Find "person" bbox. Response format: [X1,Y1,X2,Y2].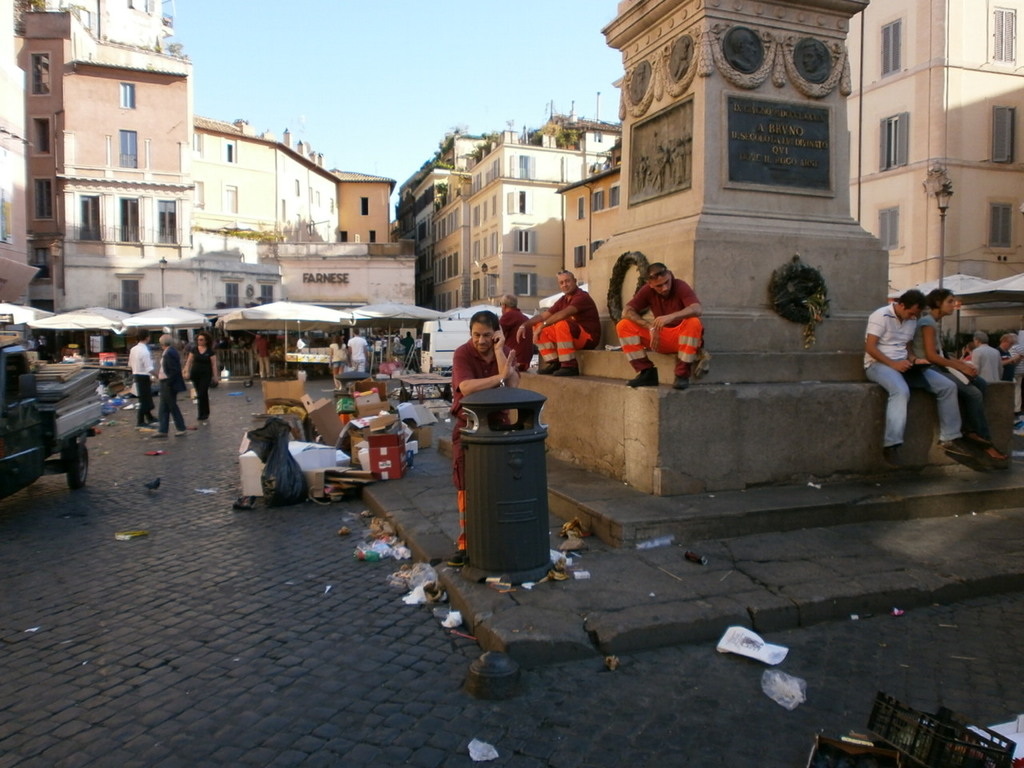
[912,288,1010,462].
